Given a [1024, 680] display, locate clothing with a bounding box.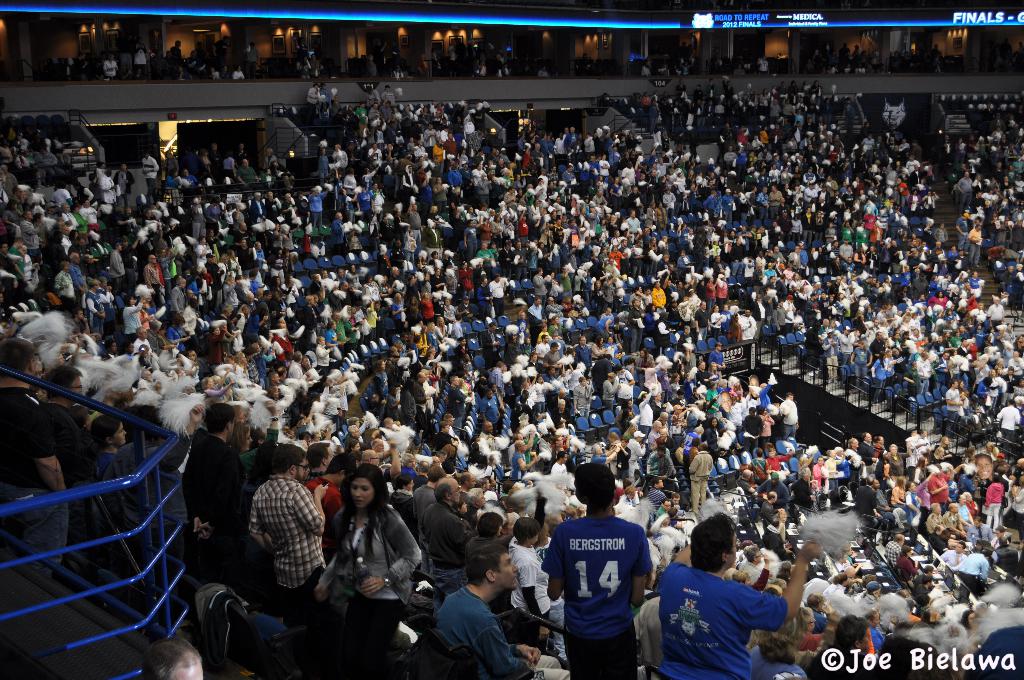
Located: locate(835, 453, 851, 476).
